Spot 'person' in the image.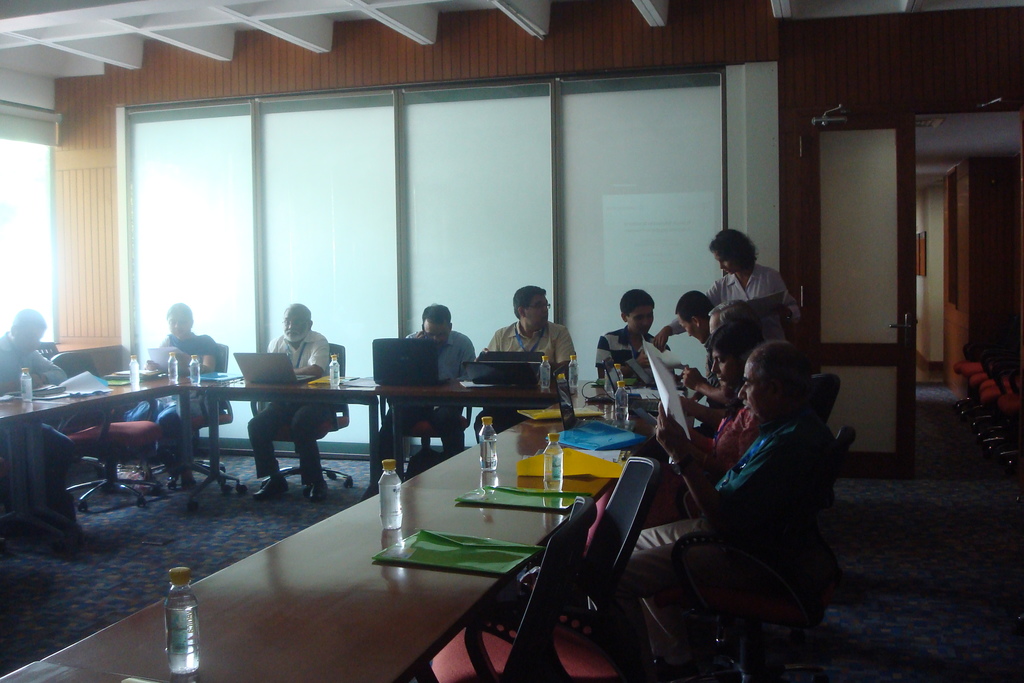
'person' found at bbox=(598, 342, 845, 682).
